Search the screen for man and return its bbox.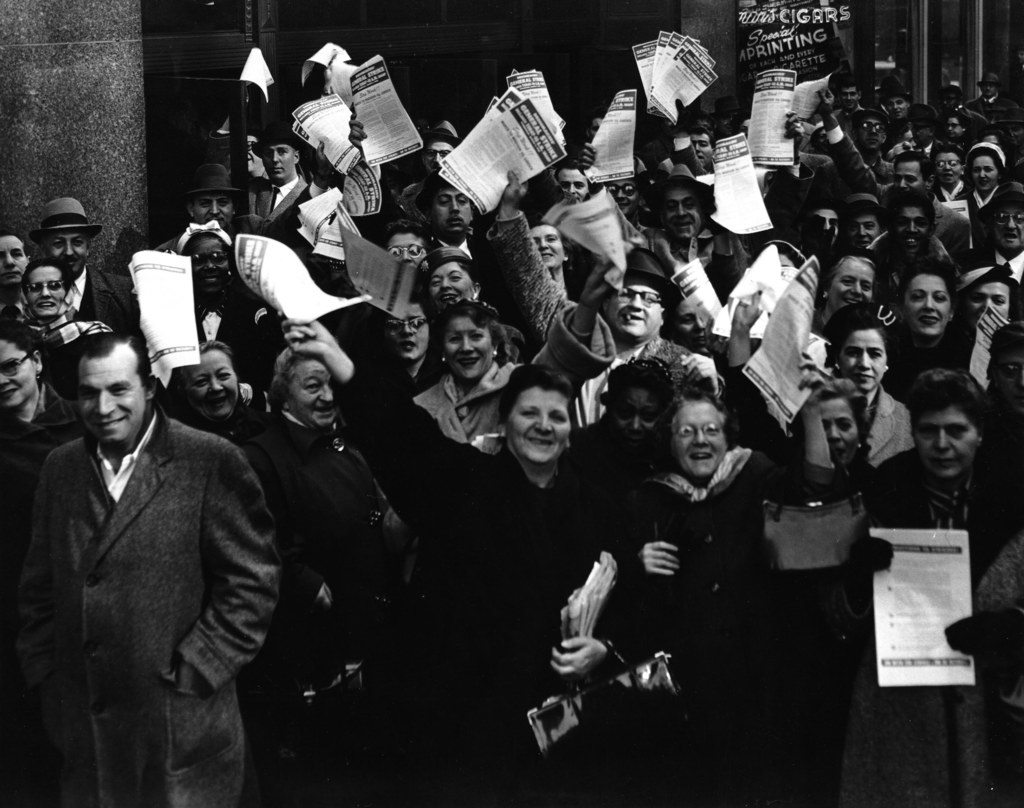
Found: 13,295,296,800.
